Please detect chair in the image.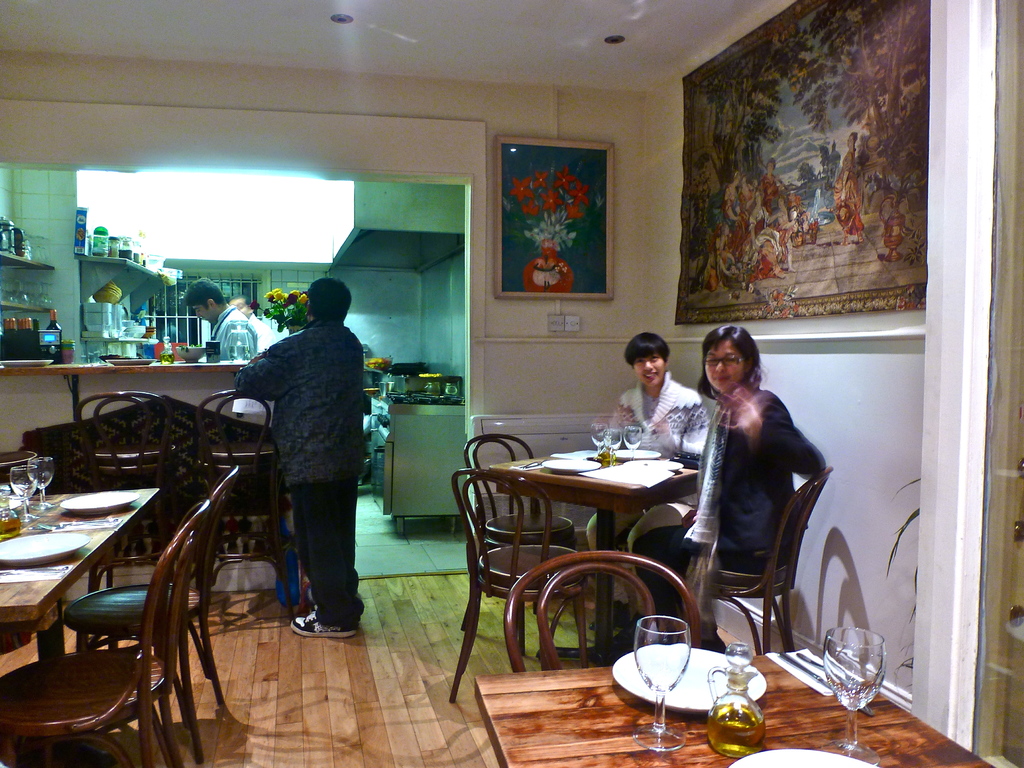
(0,503,212,767).
